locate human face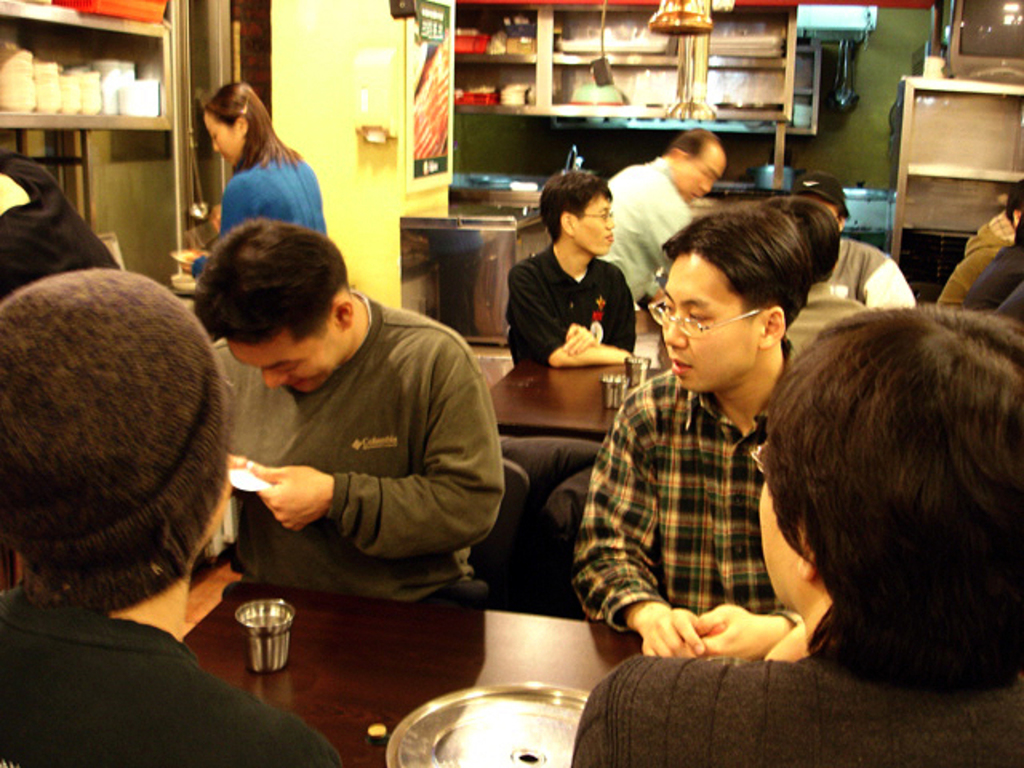
bbox(677, 141, 726, 202)
